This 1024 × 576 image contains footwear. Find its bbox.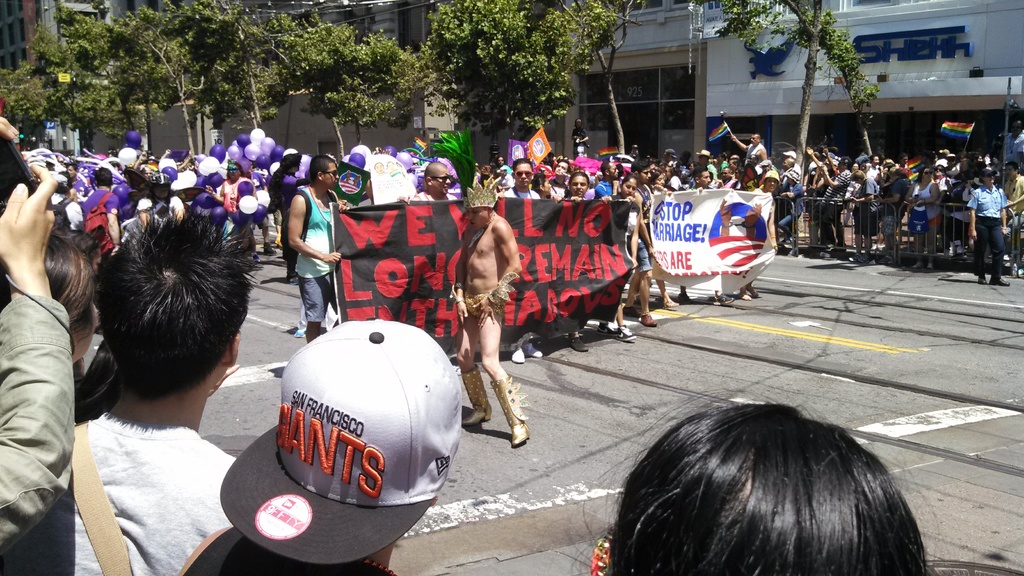
520:337:545:362.
